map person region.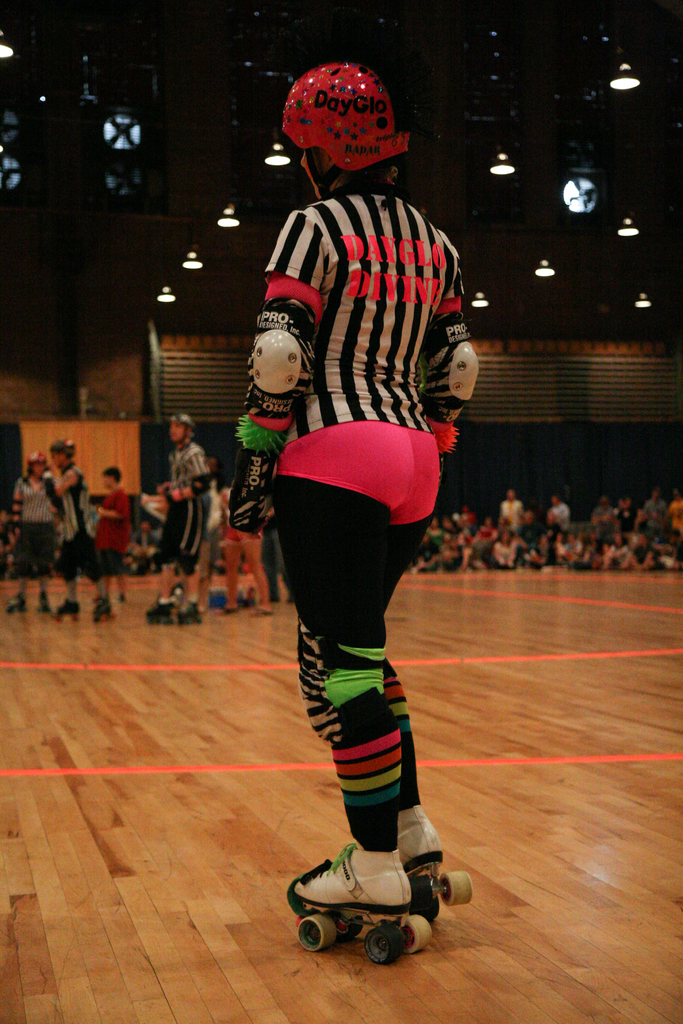
Mapped to x1=240, y1=46, x2=483, y2=1005.
